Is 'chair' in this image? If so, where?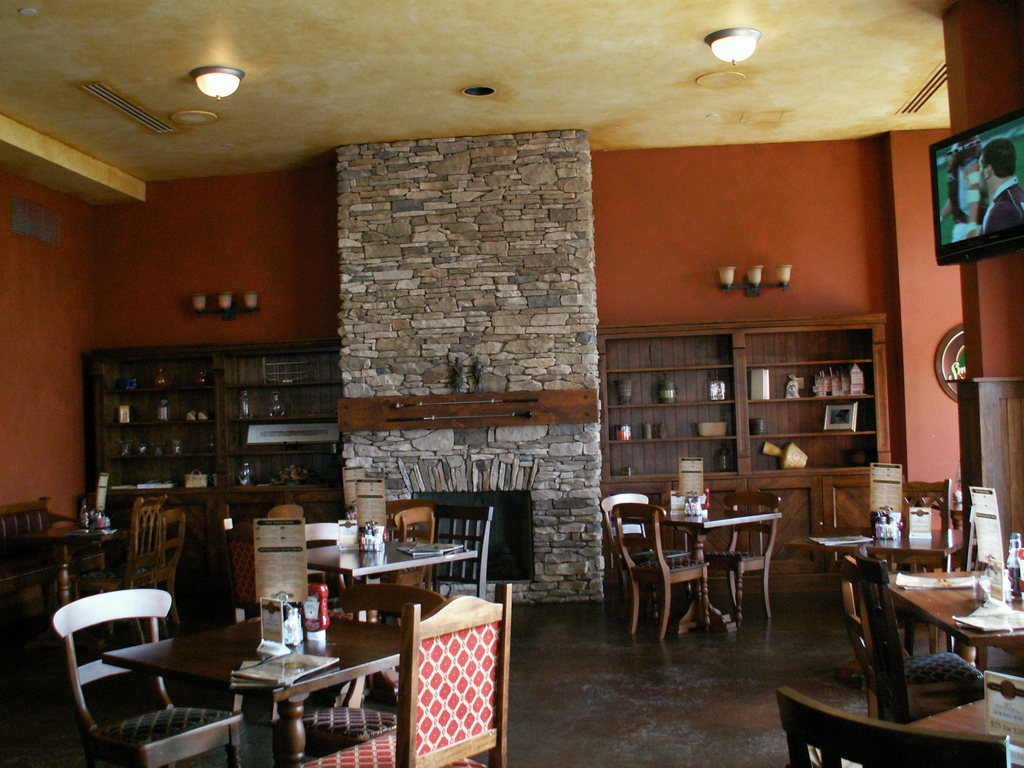
Yes, at box=[271, 584, 447, 767].
